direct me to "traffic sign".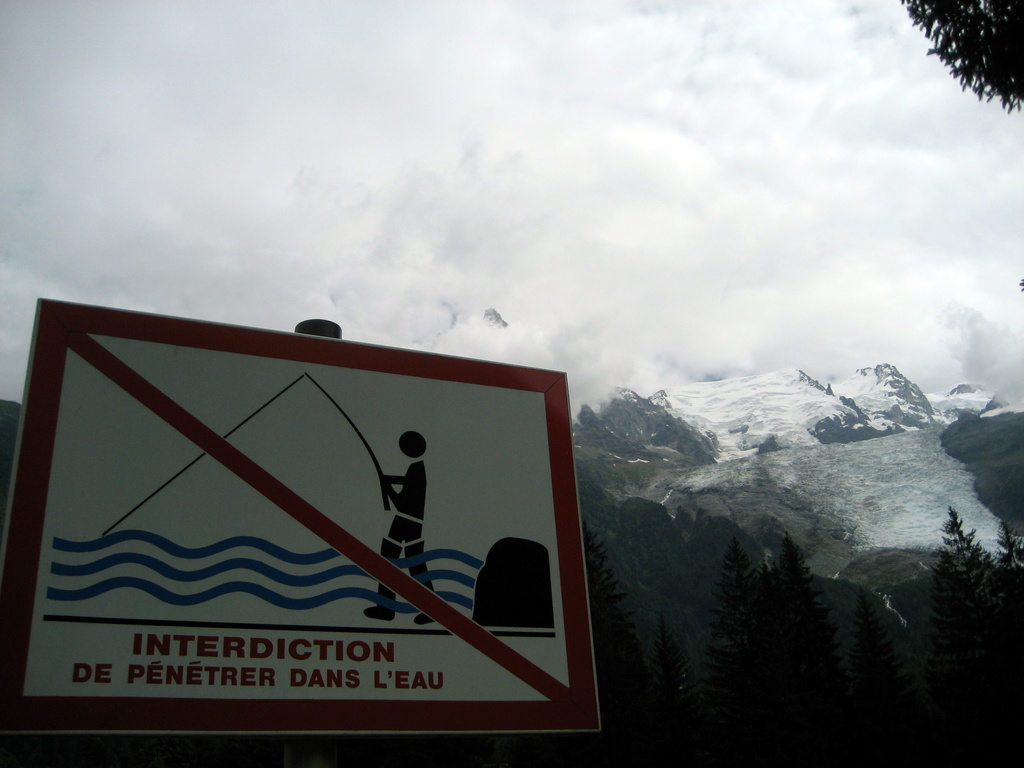
Direction: box(0, 296, 604, 744).
